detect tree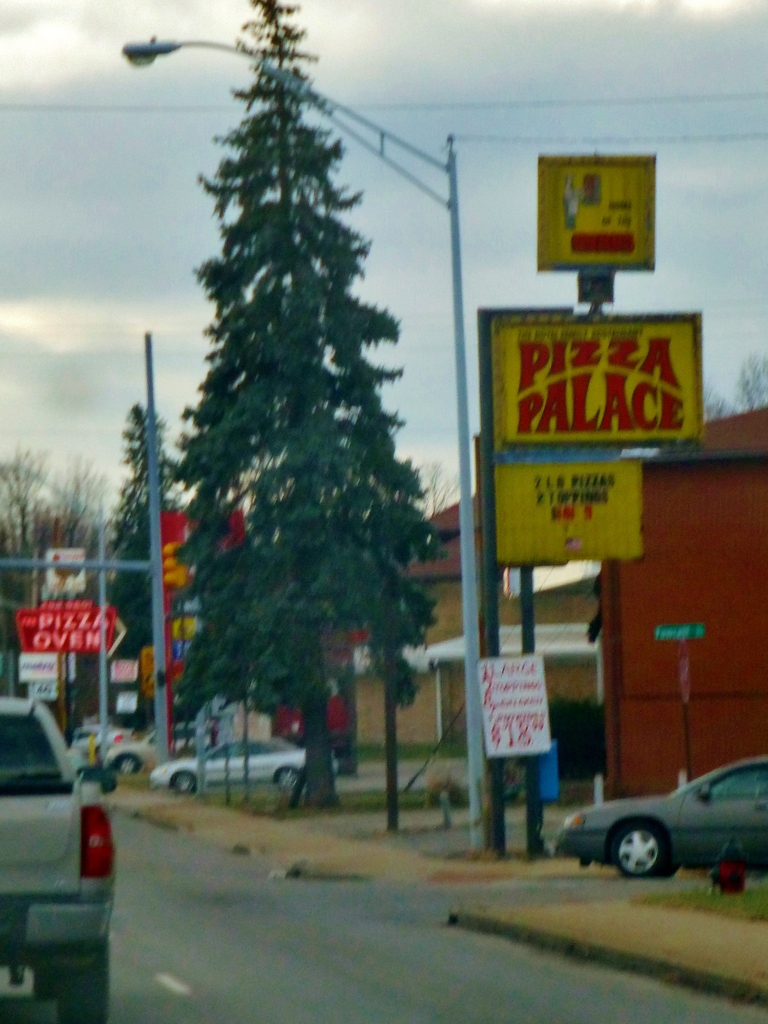
<box>157,0,447,808</box>
